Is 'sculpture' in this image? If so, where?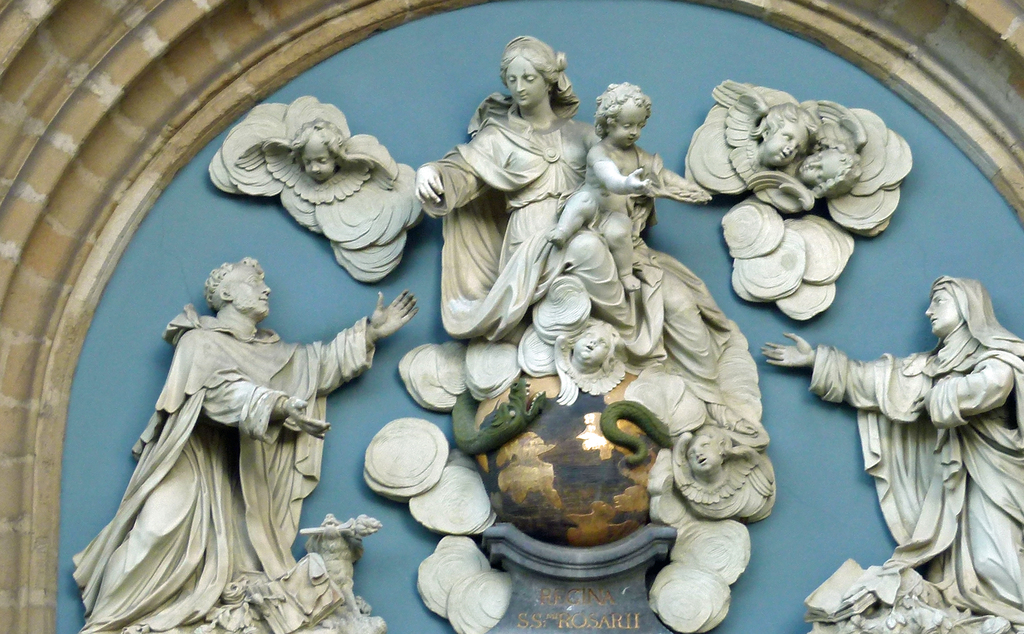
Yes, at l=198, t=96, r=420, b=275.
